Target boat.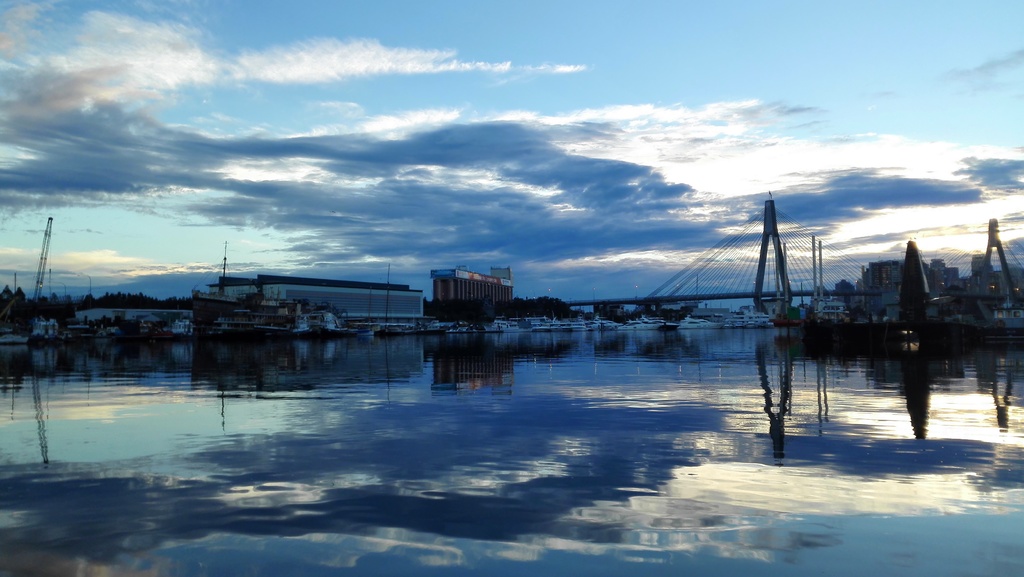
Target region: (422,315,477,334).
